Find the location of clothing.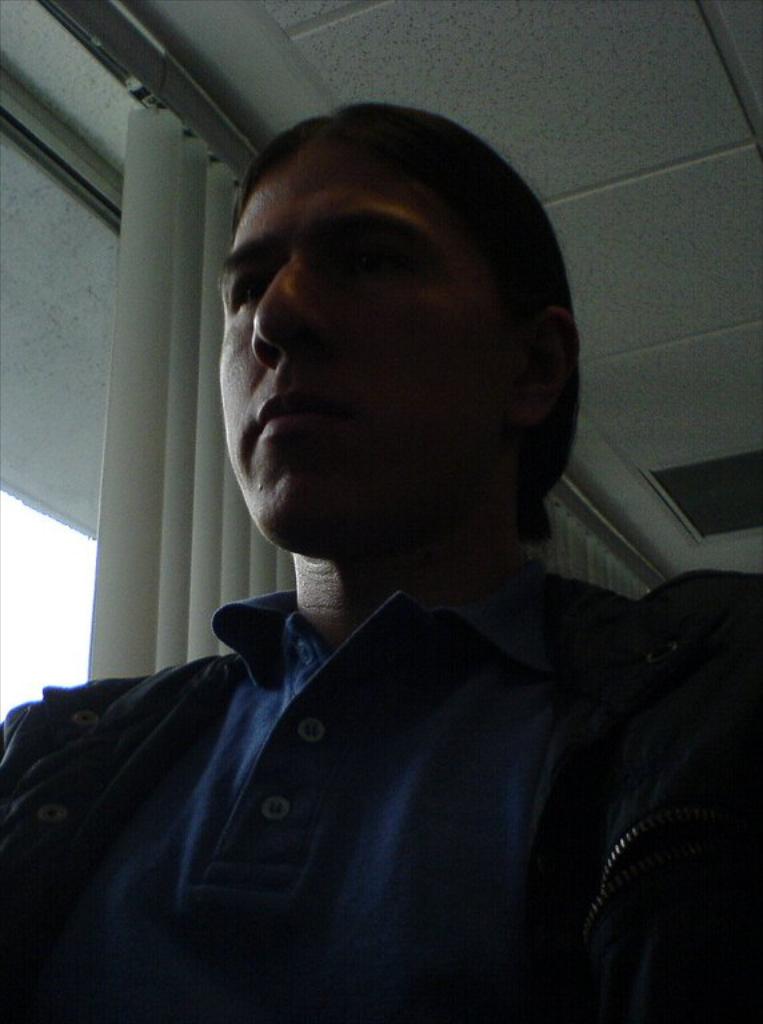
Location: (0,512,731,1023).
